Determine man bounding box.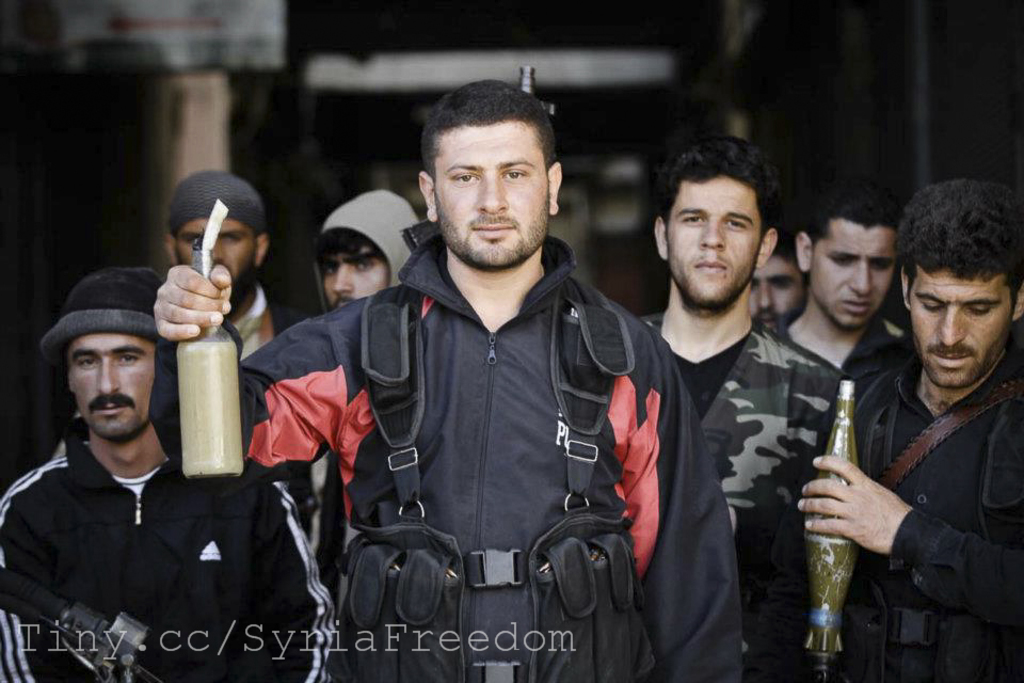
Determined: pyautogui.locateOnScreen(809, 194, 1023, 672).
